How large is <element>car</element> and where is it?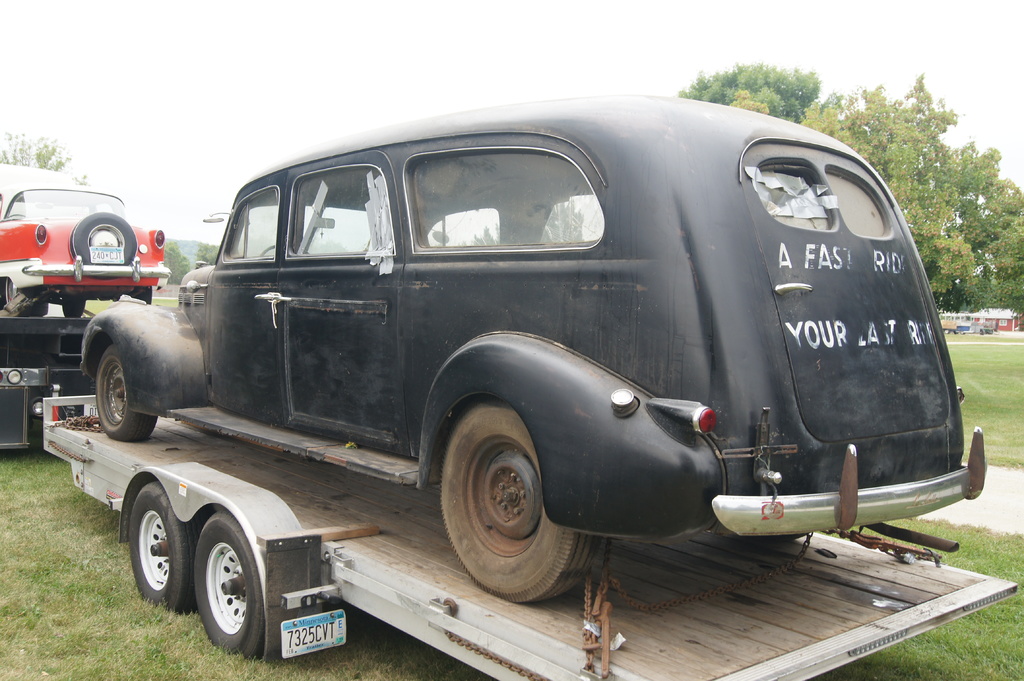
Bounding box: {"left": 0, "top": 171, "right": 169, "bottom": 321}.
